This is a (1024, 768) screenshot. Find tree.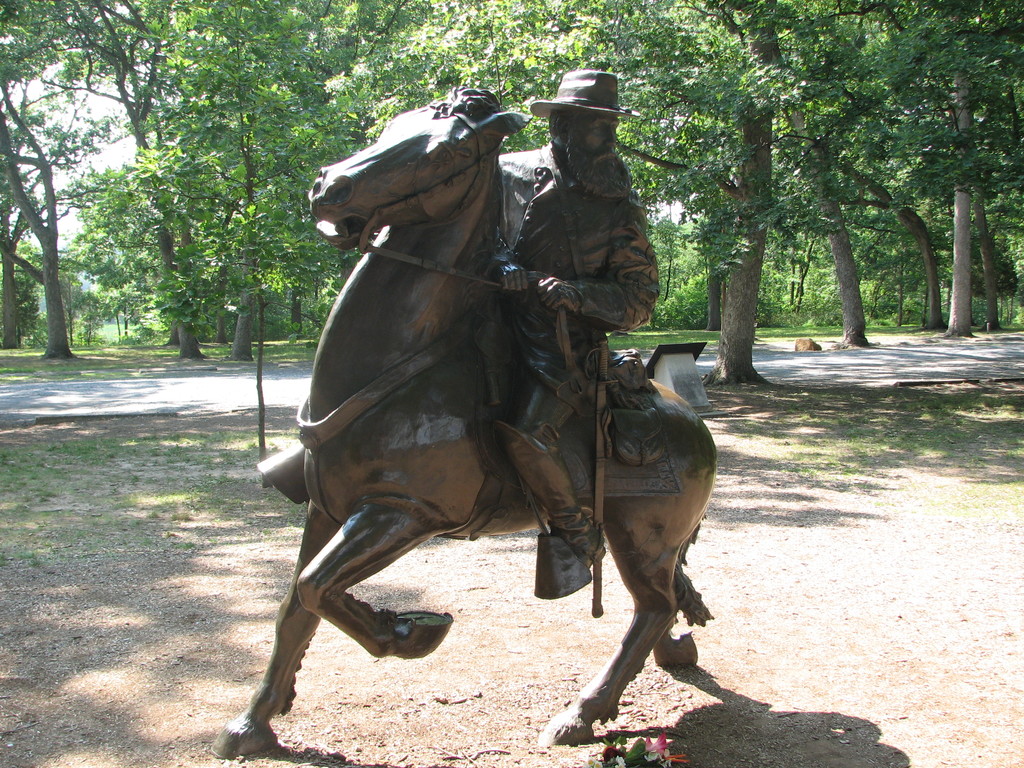
Bounding box: pyautogui.locateOnScreen(0, 0, 99, 357).
